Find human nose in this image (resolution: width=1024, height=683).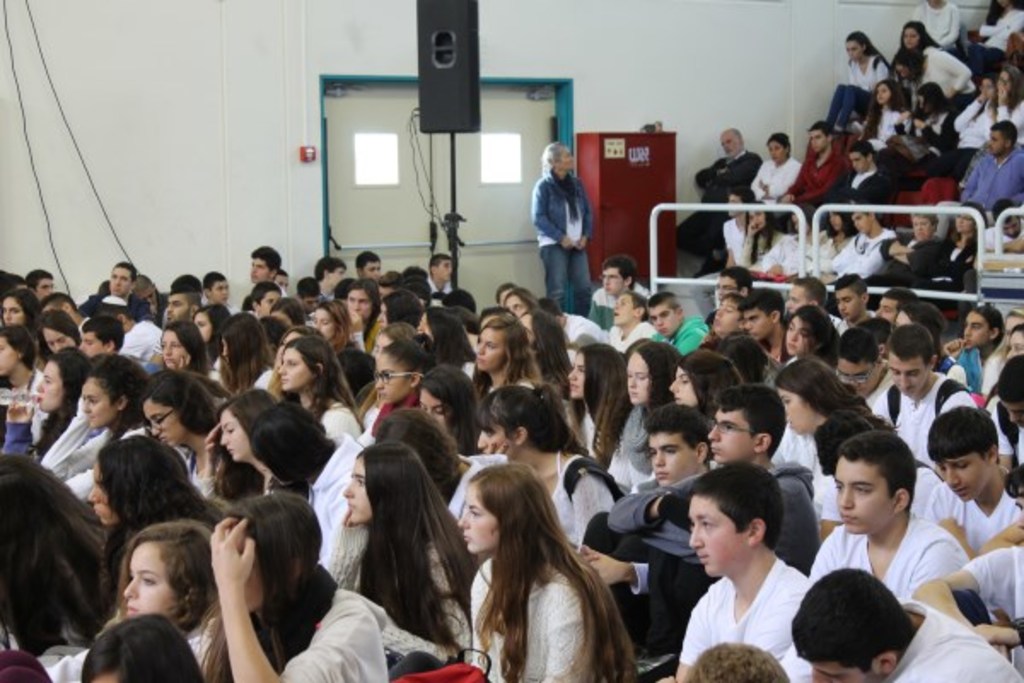
detection(744, 318, 753, 328).
